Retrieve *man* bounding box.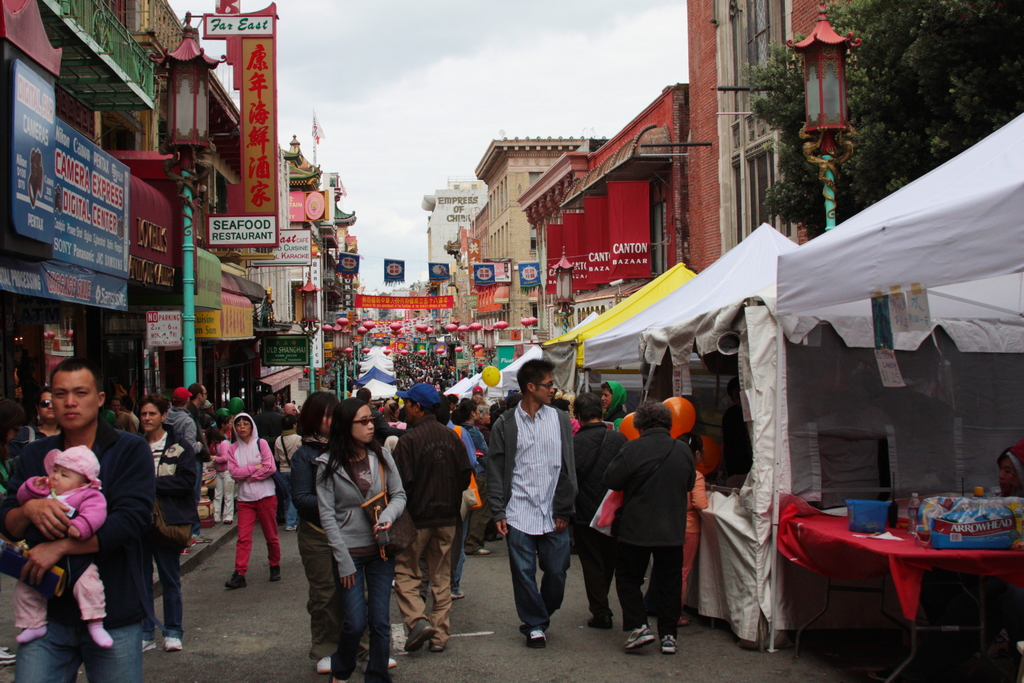
Bounding box: locate(115, 399, 138, 434).
